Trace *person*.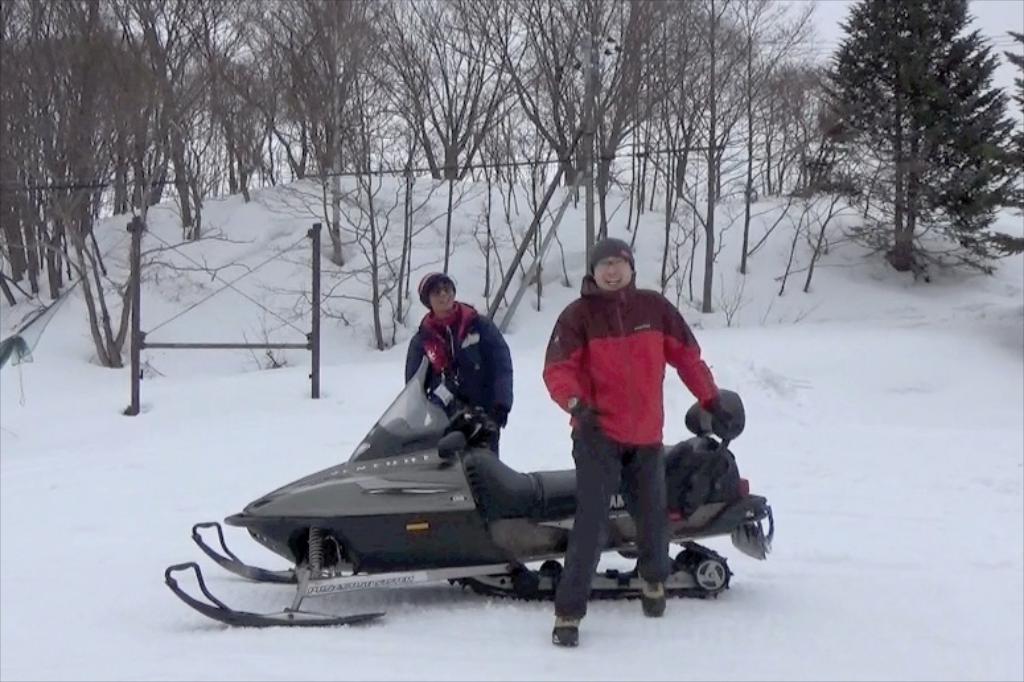
Traced to region(403, 274, 513, 459).
